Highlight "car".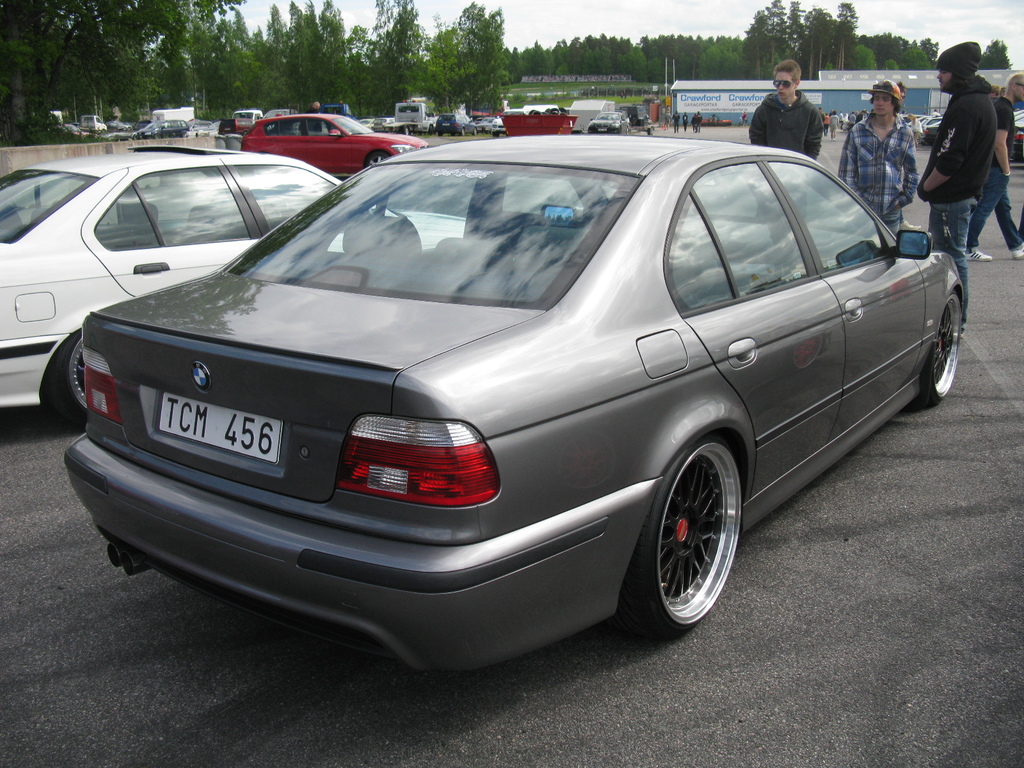
Highlighted region: 61 130 970 673.
